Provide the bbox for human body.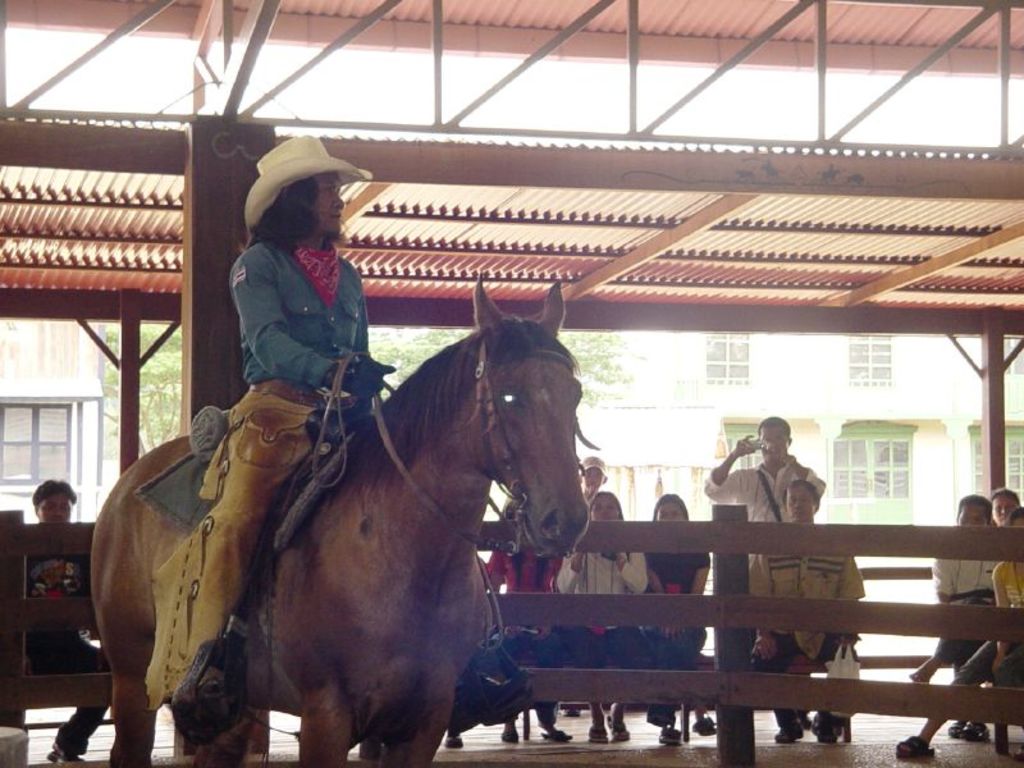
(644, 549, 712, 741).
